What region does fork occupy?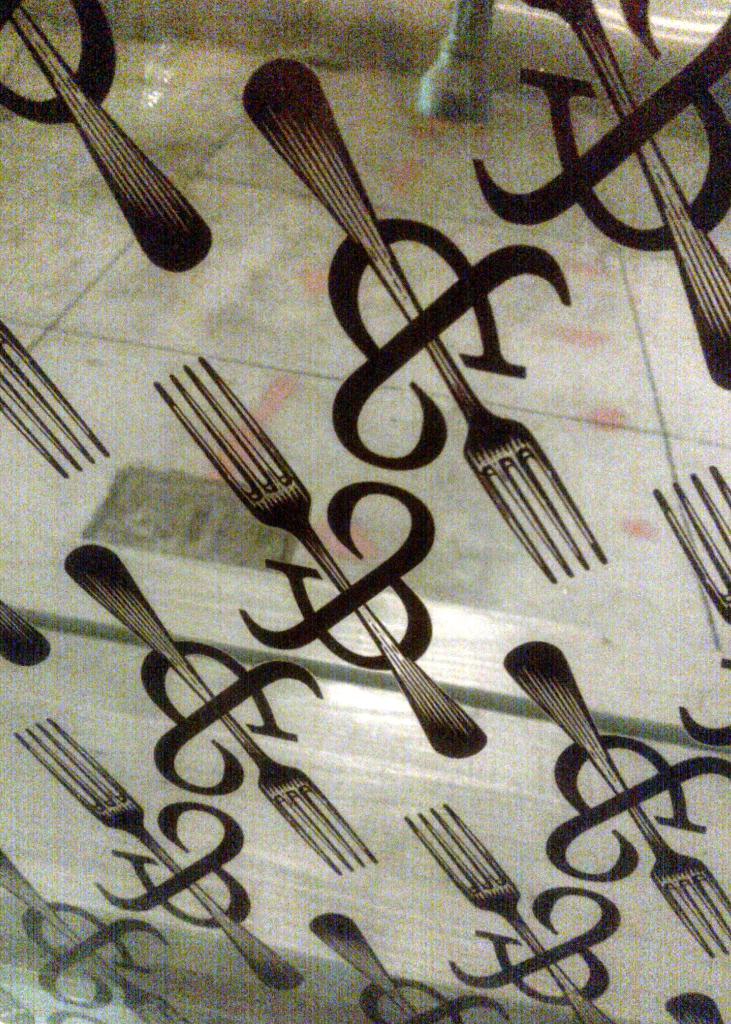
bbox=(404, 803, 614, 1023).
